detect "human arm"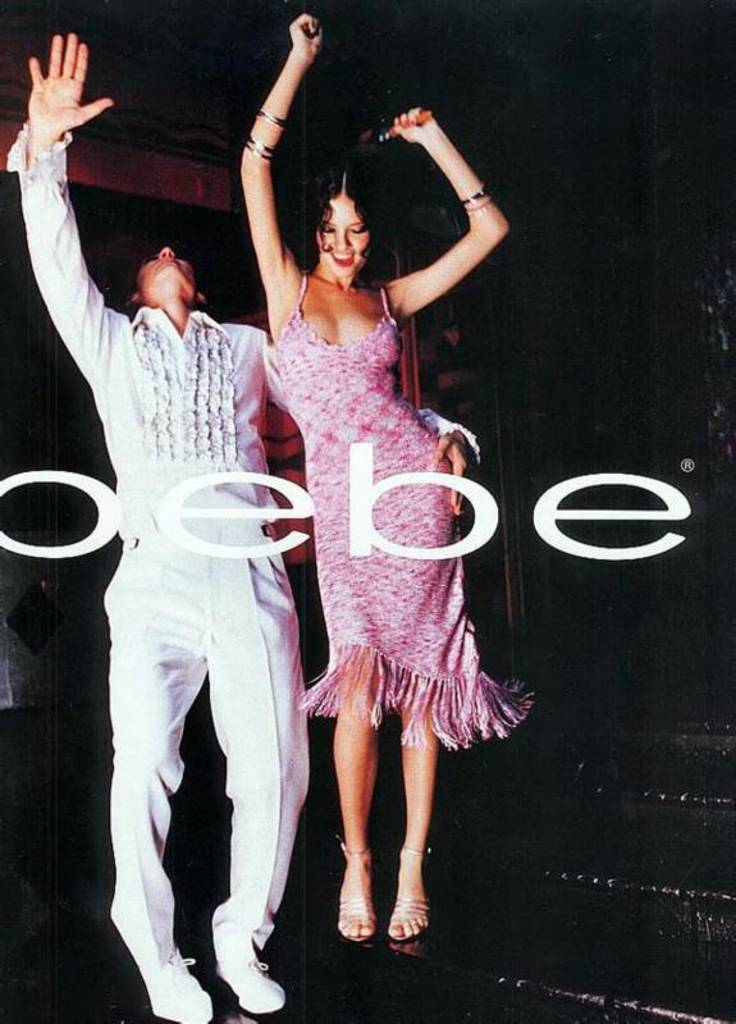
bbox=[253, 332, 485, 526]
